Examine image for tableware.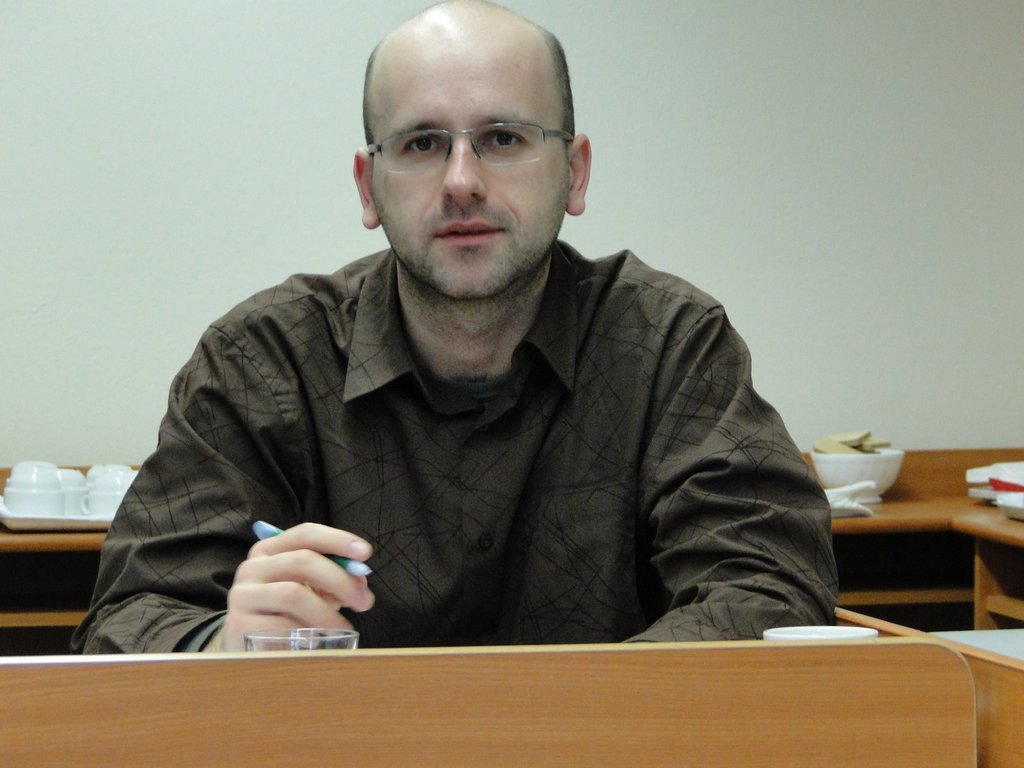
Examination result: (760,620,883,639).
